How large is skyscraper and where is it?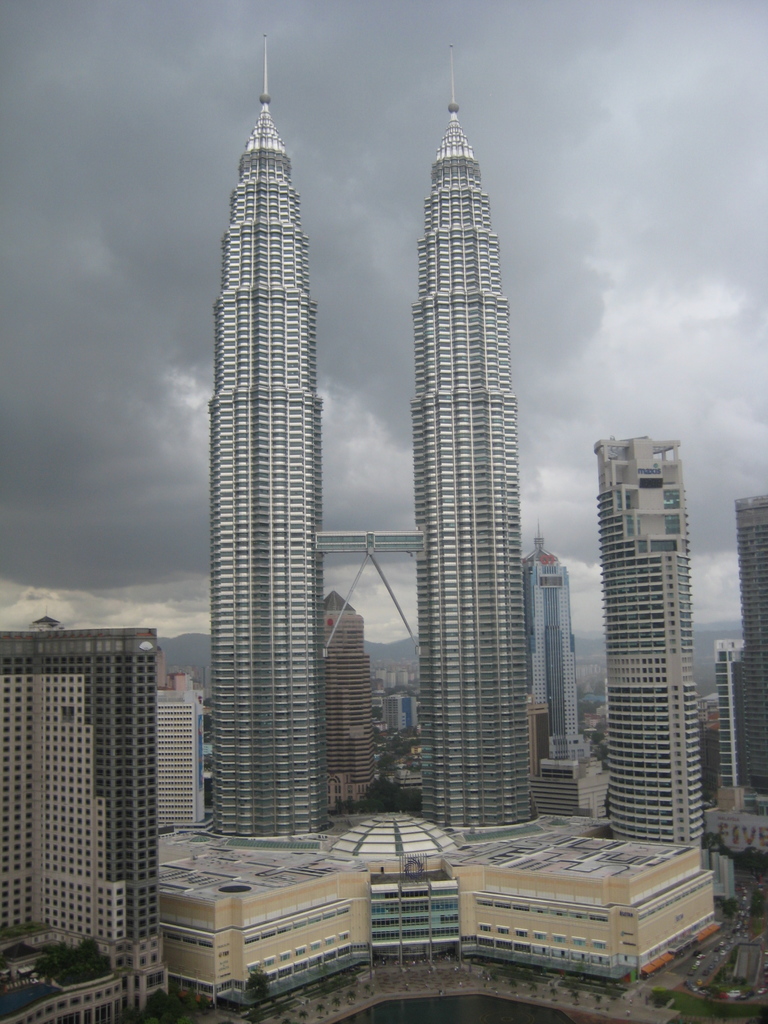
Bounding box: x1=195, y1=45, x2=582, y2=853.
